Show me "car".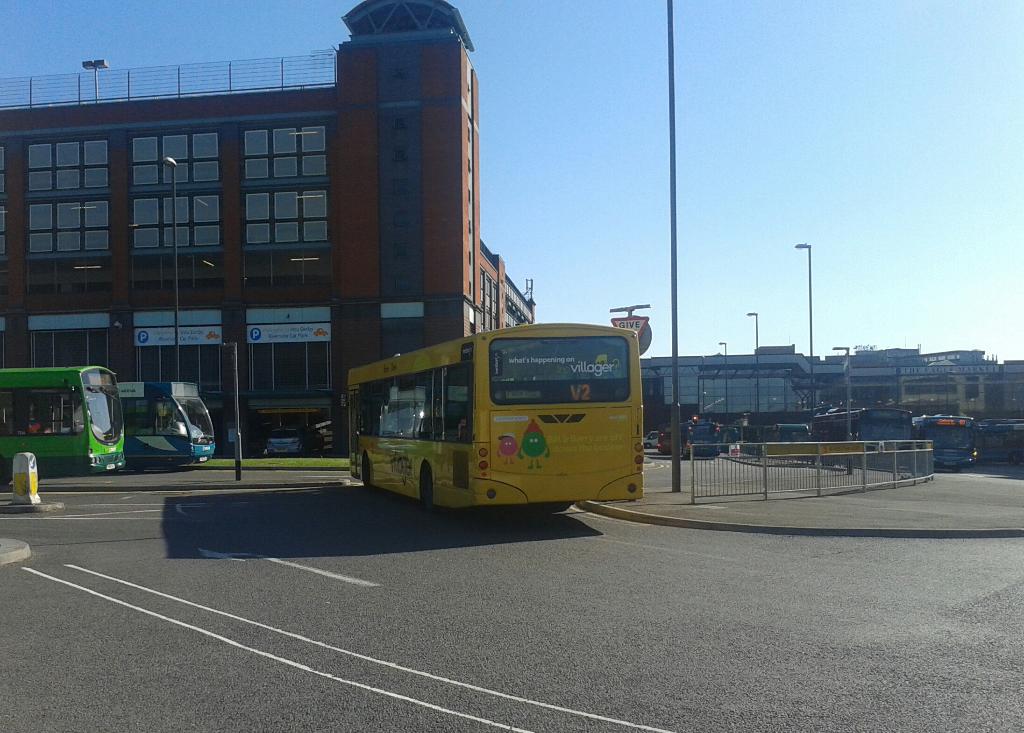
"car" is here: left=268, top=429, right=304, bottom=454.
